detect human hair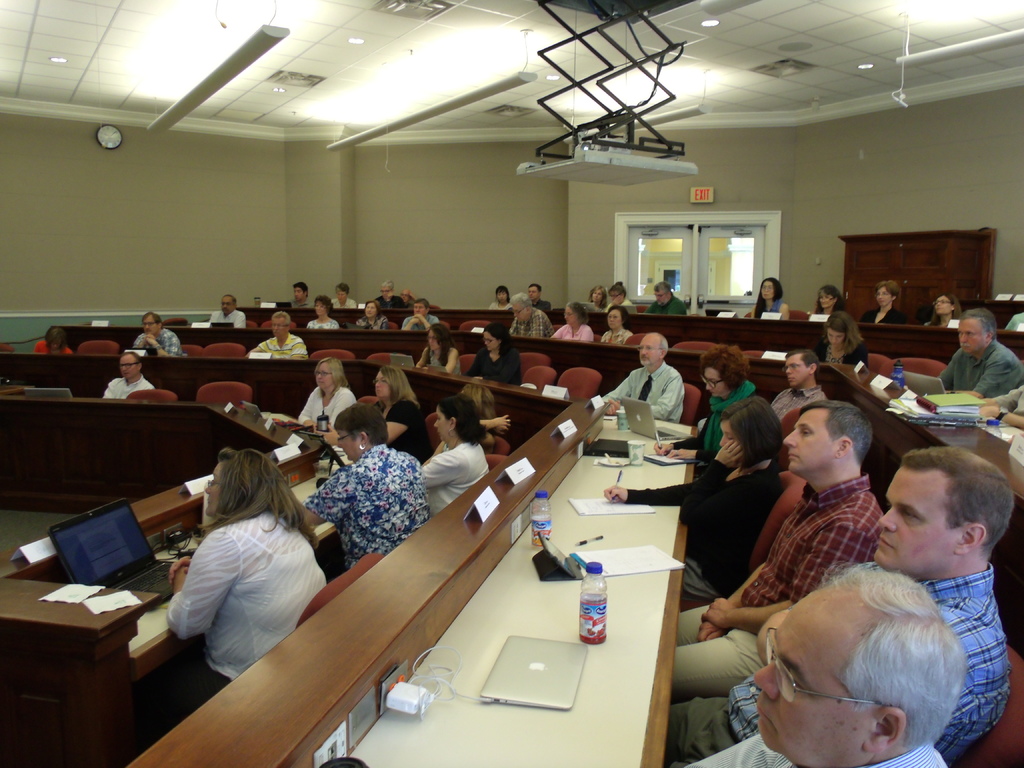
[left=334, top=282, right=346, bottom=294]
